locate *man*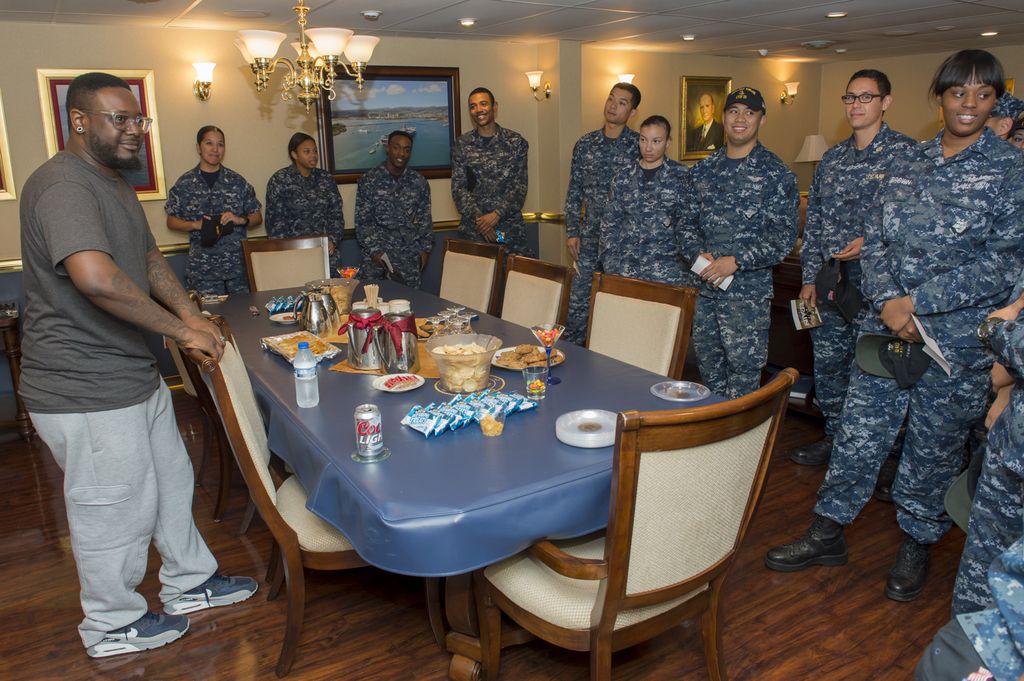
locate(351, 130, 431, 291)
